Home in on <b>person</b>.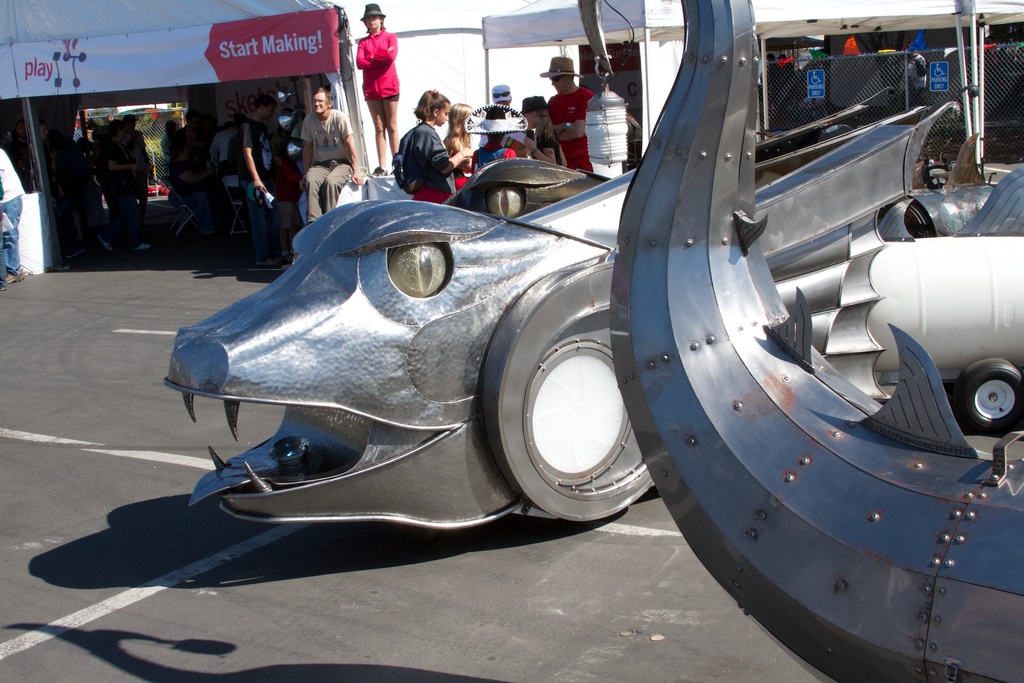
Homed in at (x1=451, y1=104, x2=477, y2=186).
